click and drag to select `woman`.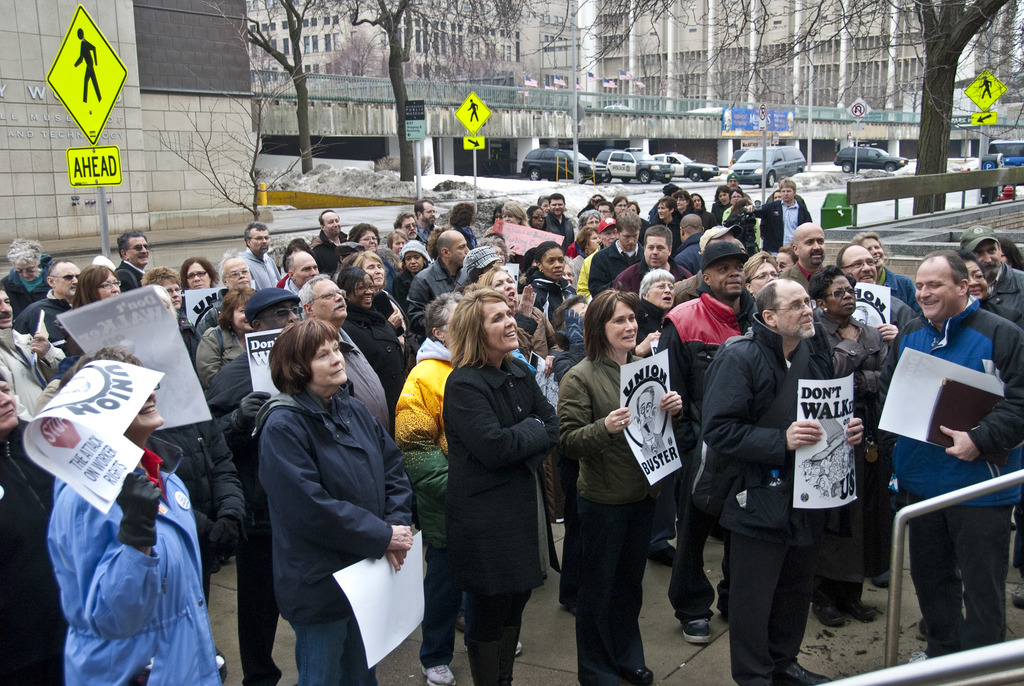
Selection: rect(41, 340, 227, 685).
